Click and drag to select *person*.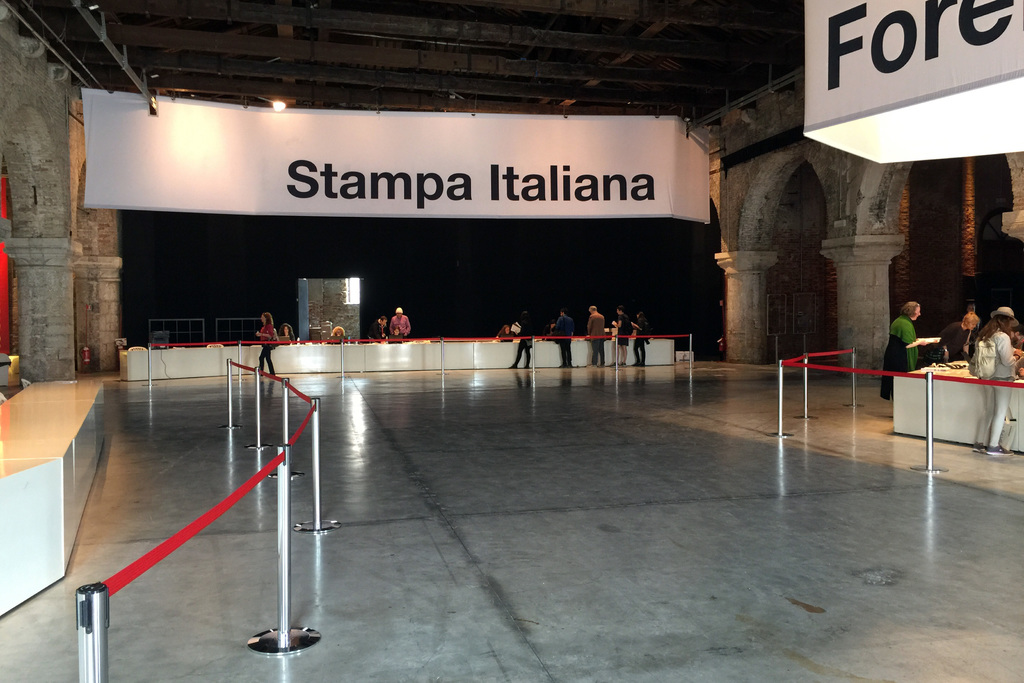
Selection: left=589, top=304, right=605, bottom=370.
